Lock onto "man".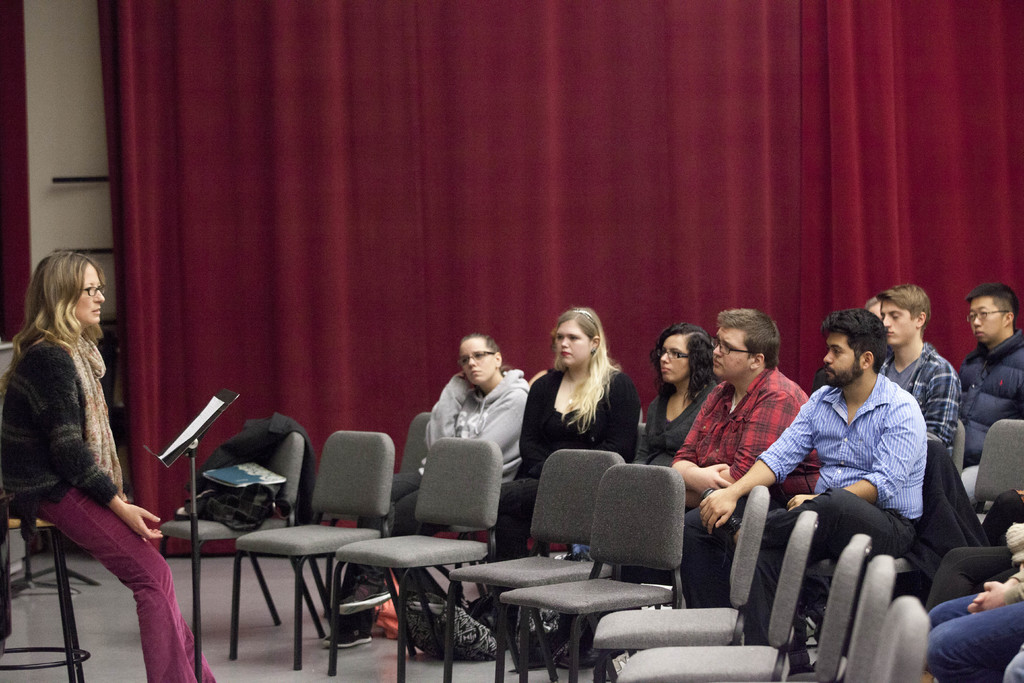
Locked: [945,287,1023,471].
